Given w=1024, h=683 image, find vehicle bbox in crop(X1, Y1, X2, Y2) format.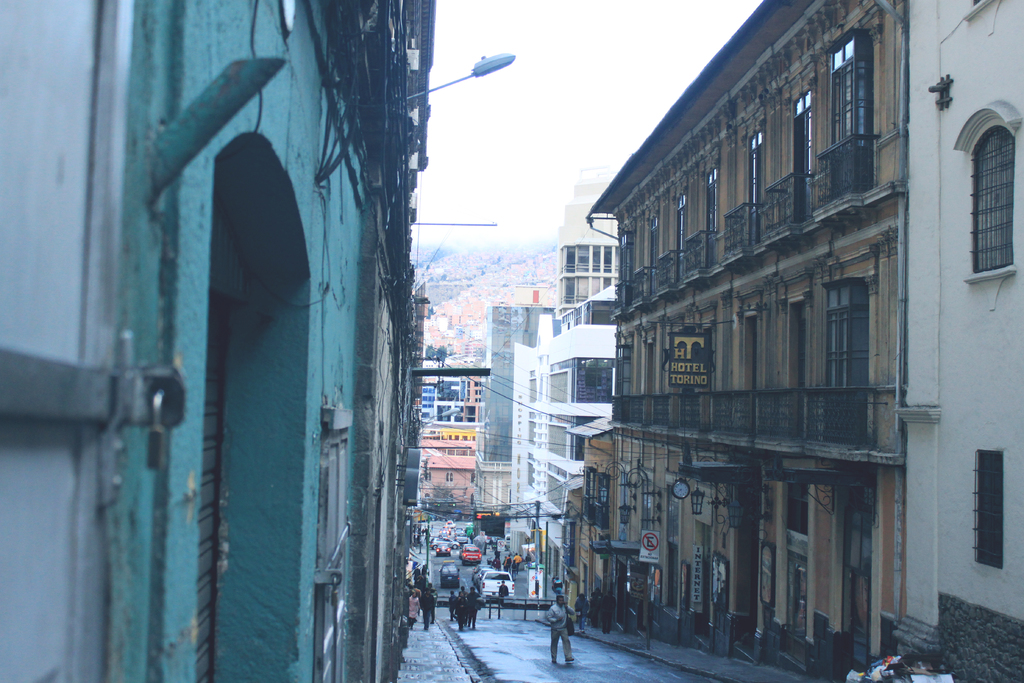
crop(440, 528, 451, 537).
